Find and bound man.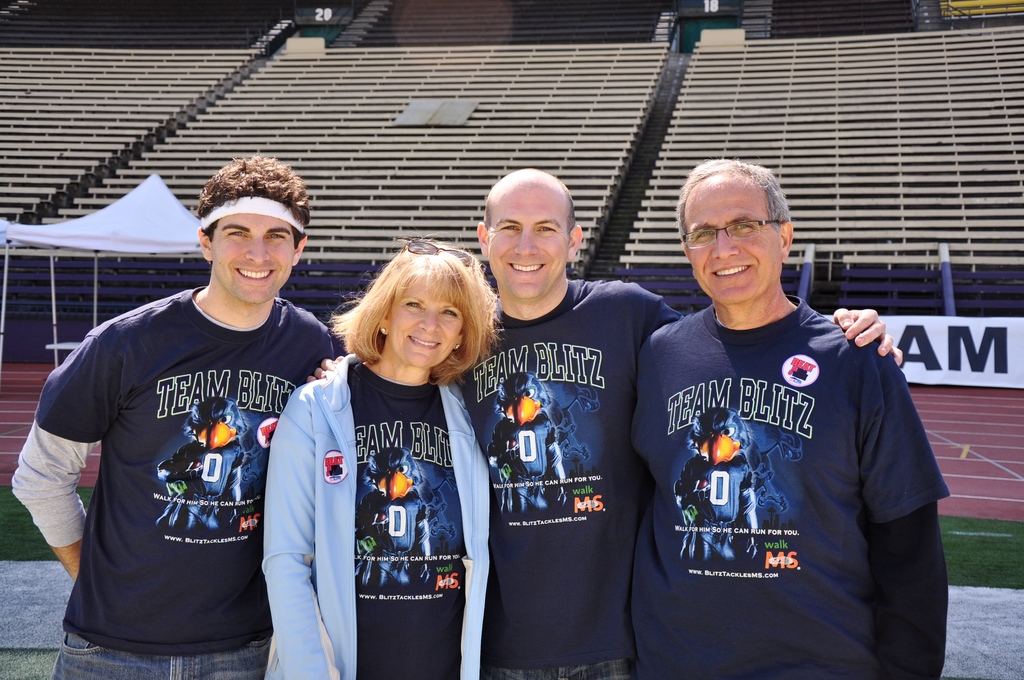
Bound: l=305, t=170, r=905, b=679.
